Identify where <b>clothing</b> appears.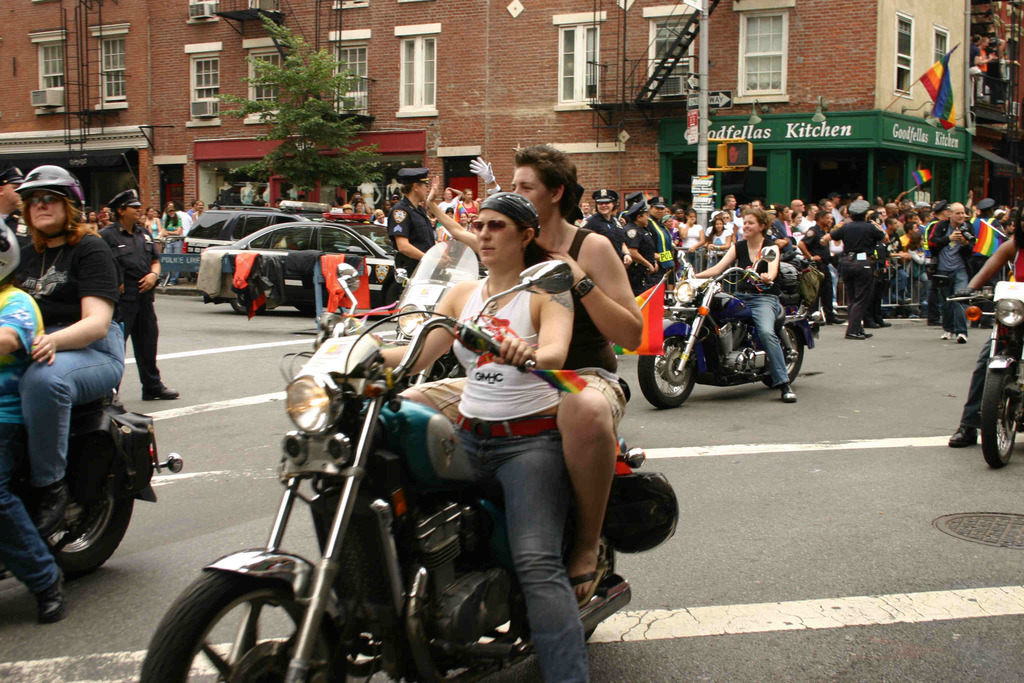
Appears at [x1=518, y1=222, x2=633, y2=454].
